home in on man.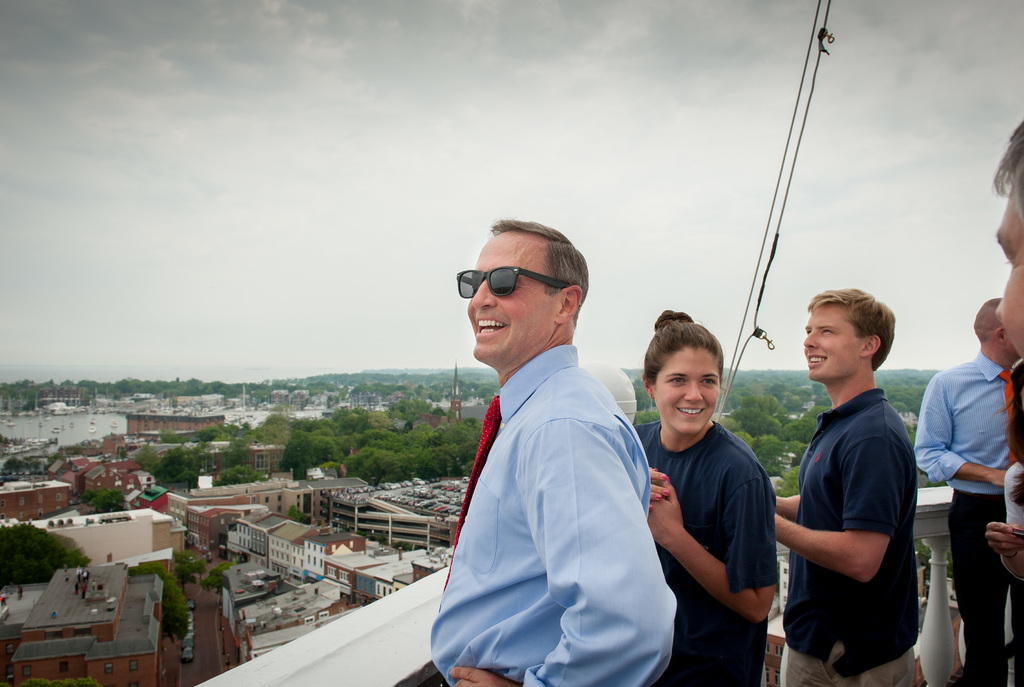
Homed in at <region>774, 285, 918, 686</region>.
